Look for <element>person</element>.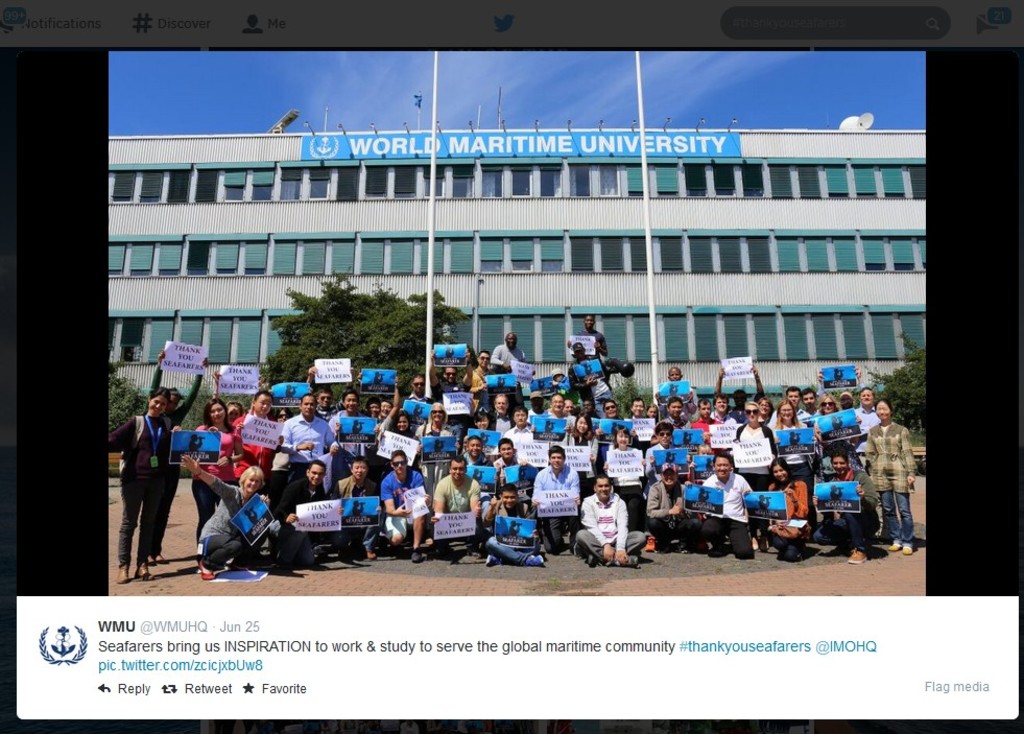
Found: x1=267, y1=459, x2=339, y2=579.
